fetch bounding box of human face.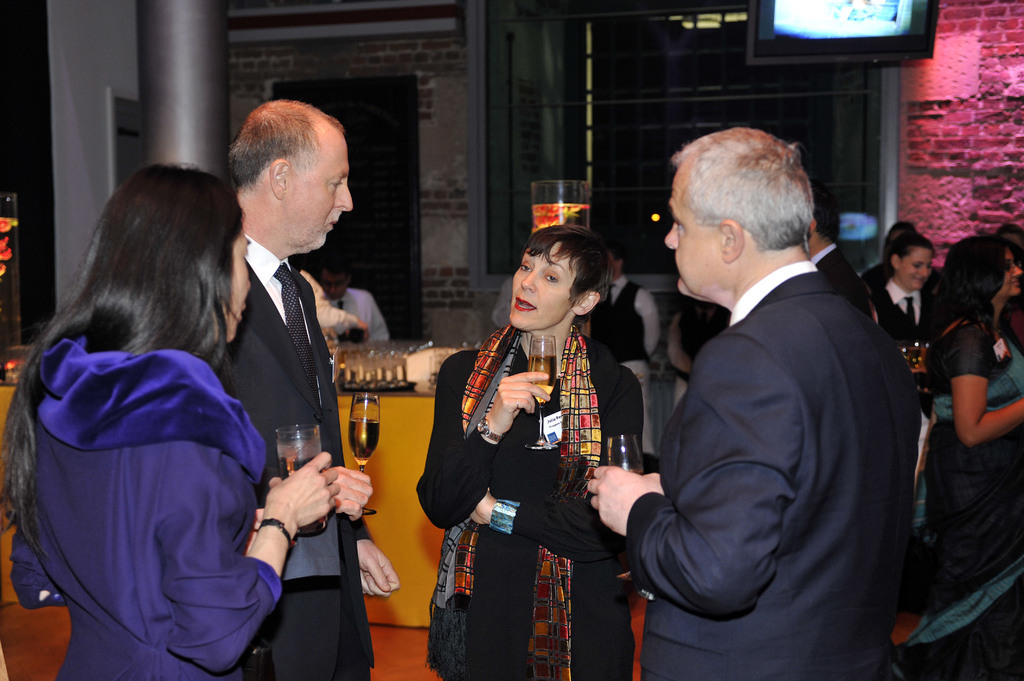
Bbox: bbox=(664, 164, 721, 297).
